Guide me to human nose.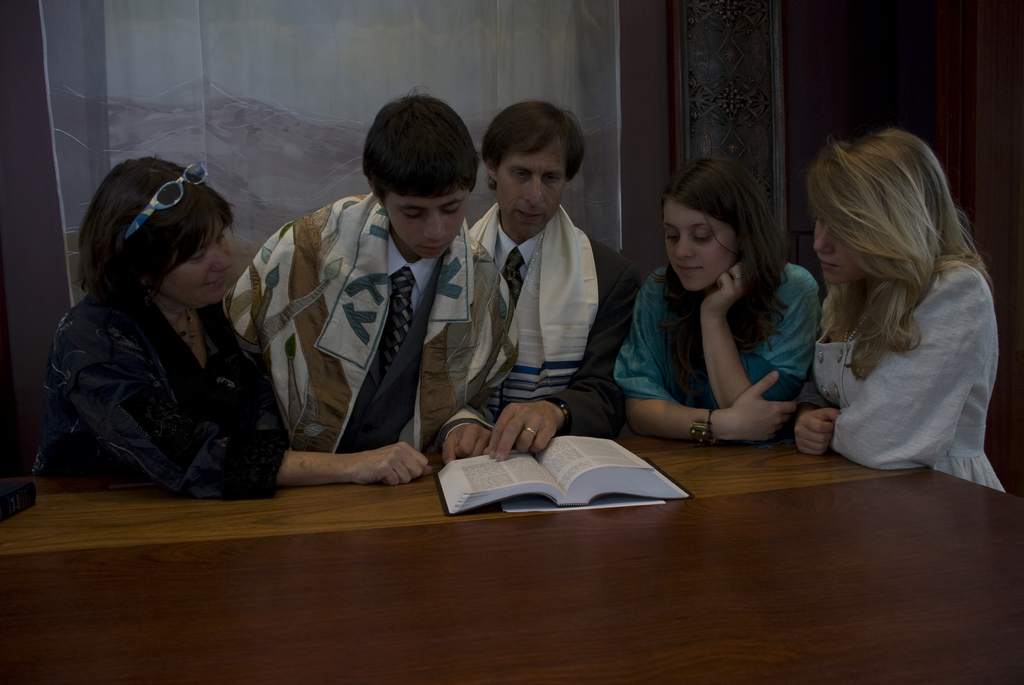
Guidance: detection(674, 231, 696, 260).
